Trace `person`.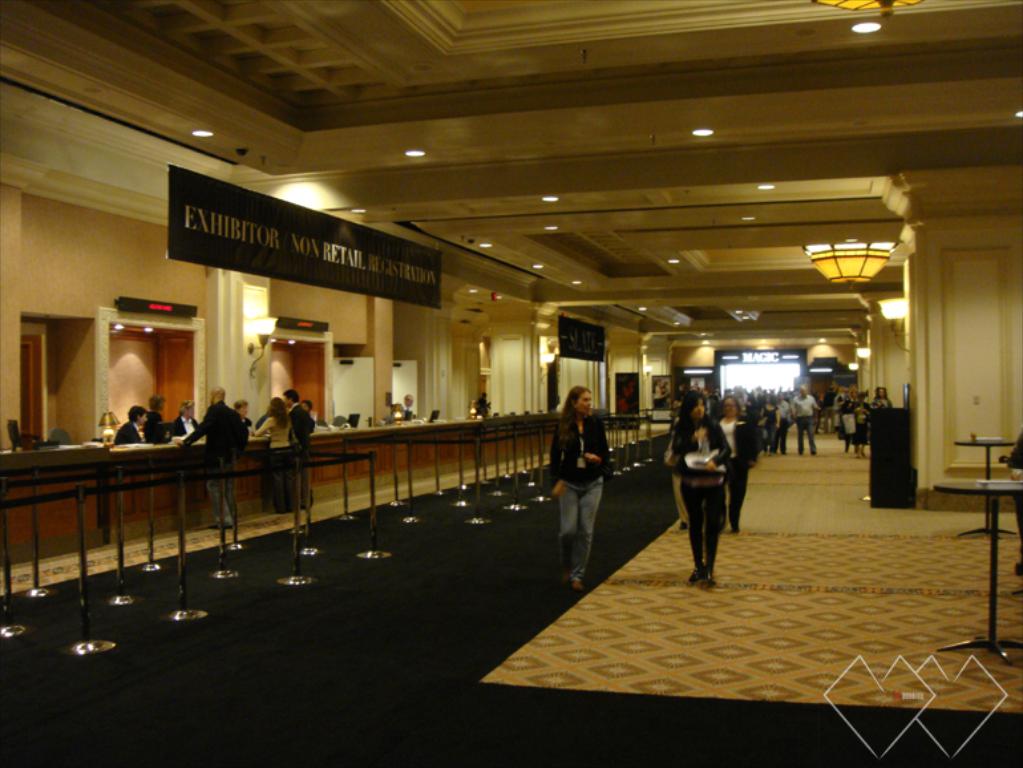
Traced to box(403, 395, 419, 419).
